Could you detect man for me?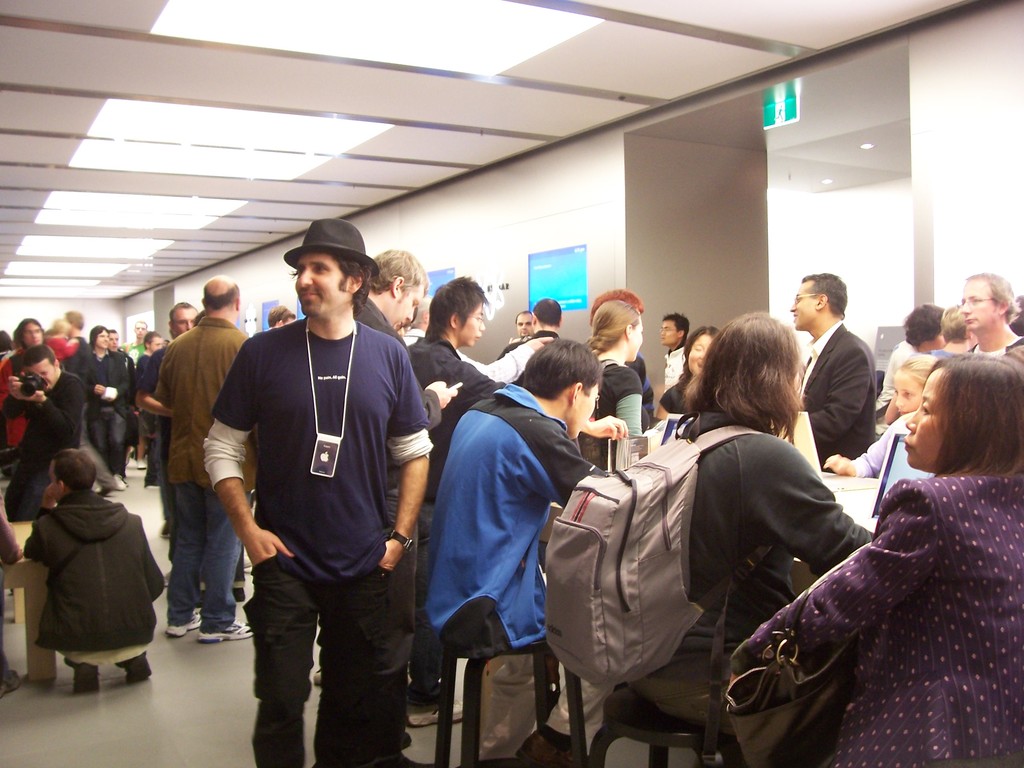
Detection result: pyautogui.locateOnScreen(591, 286, 656, 429).
